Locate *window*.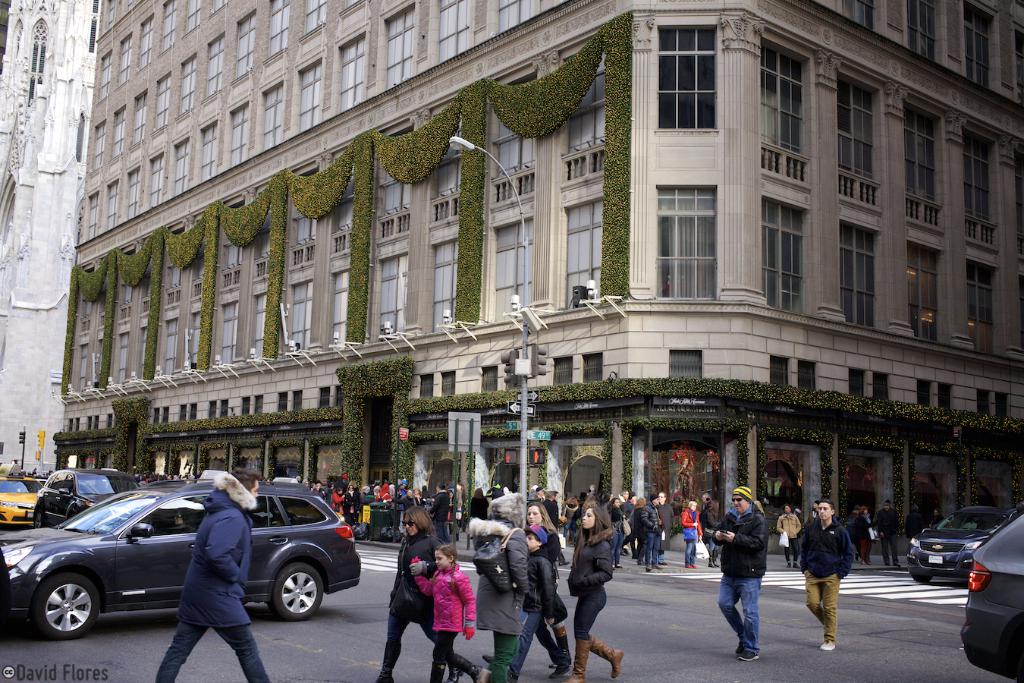
Bounding box: left=89, top=117, right=106, bottom=172.
